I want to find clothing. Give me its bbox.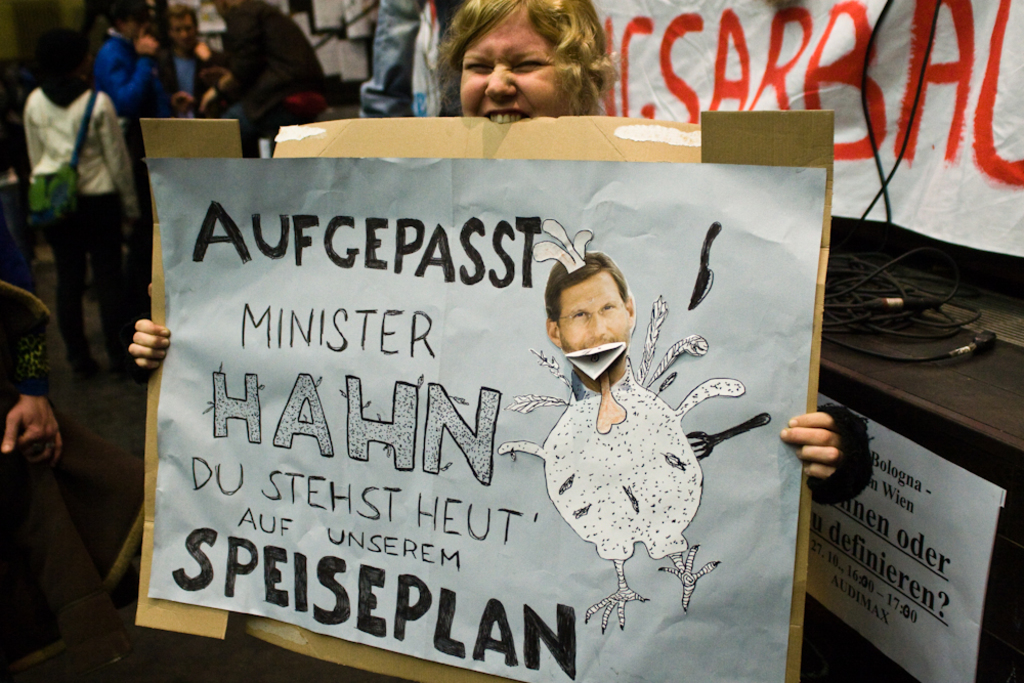
<box>24,86,144,361</box>.
